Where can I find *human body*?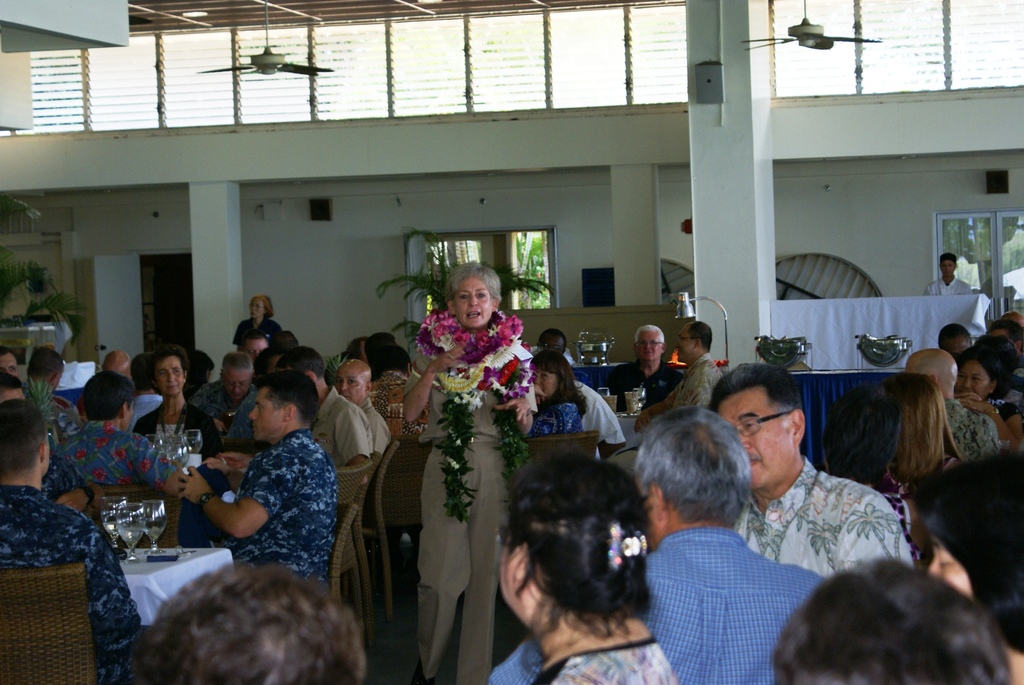
You can find it at x1=0, y1=484, x2=139, y2=684.
